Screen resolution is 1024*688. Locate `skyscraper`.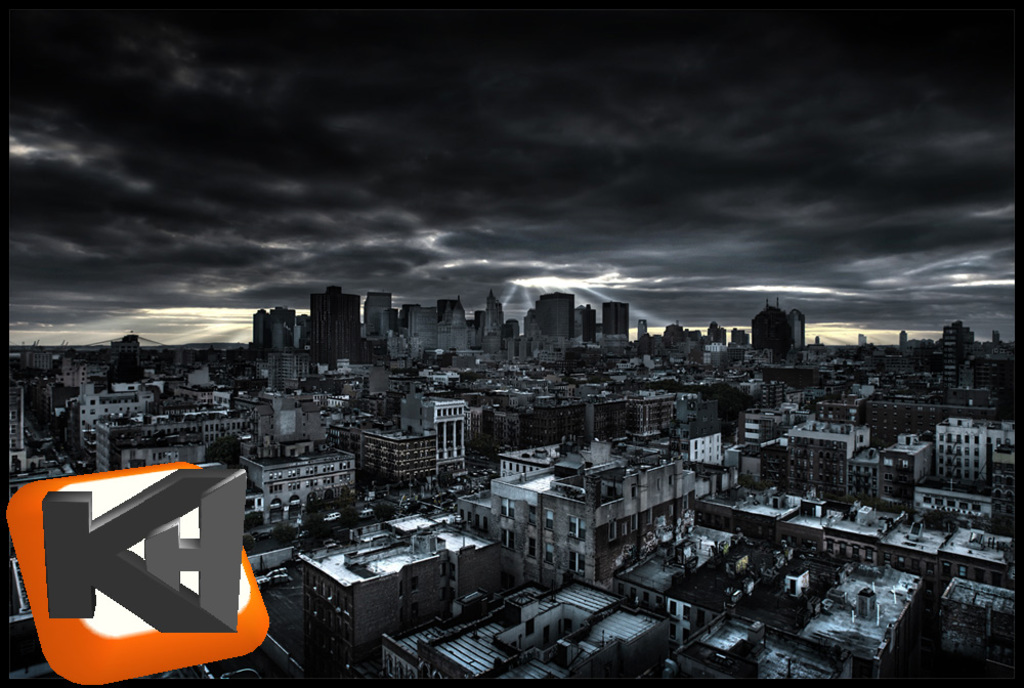
locate(750, 303, 794, 348).
